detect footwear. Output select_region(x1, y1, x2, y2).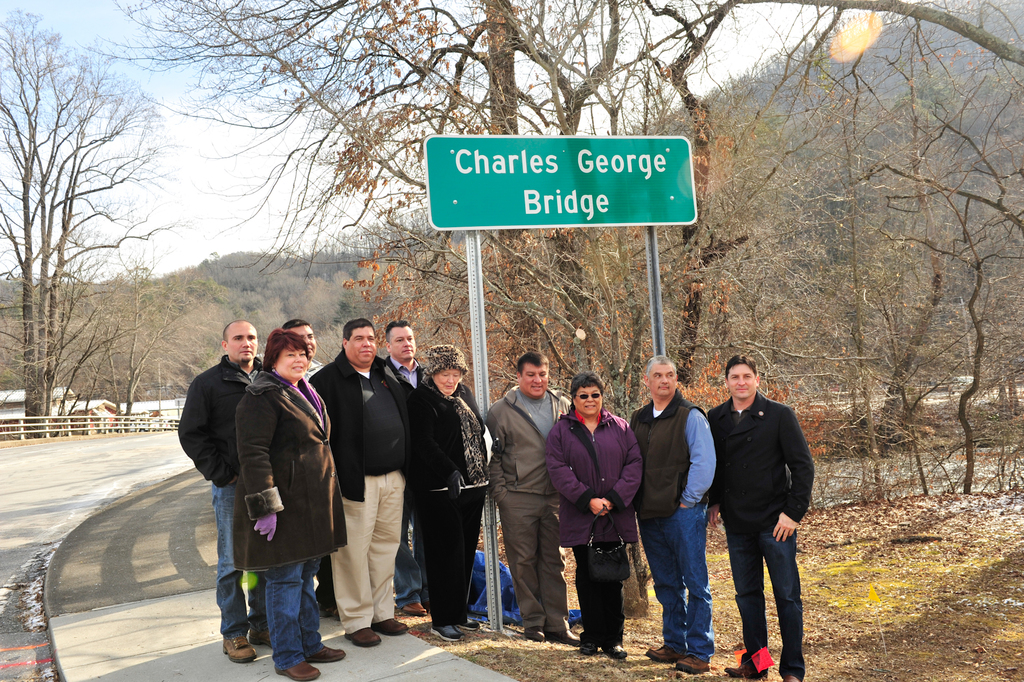
select_region(524, 624, 545, 642).
